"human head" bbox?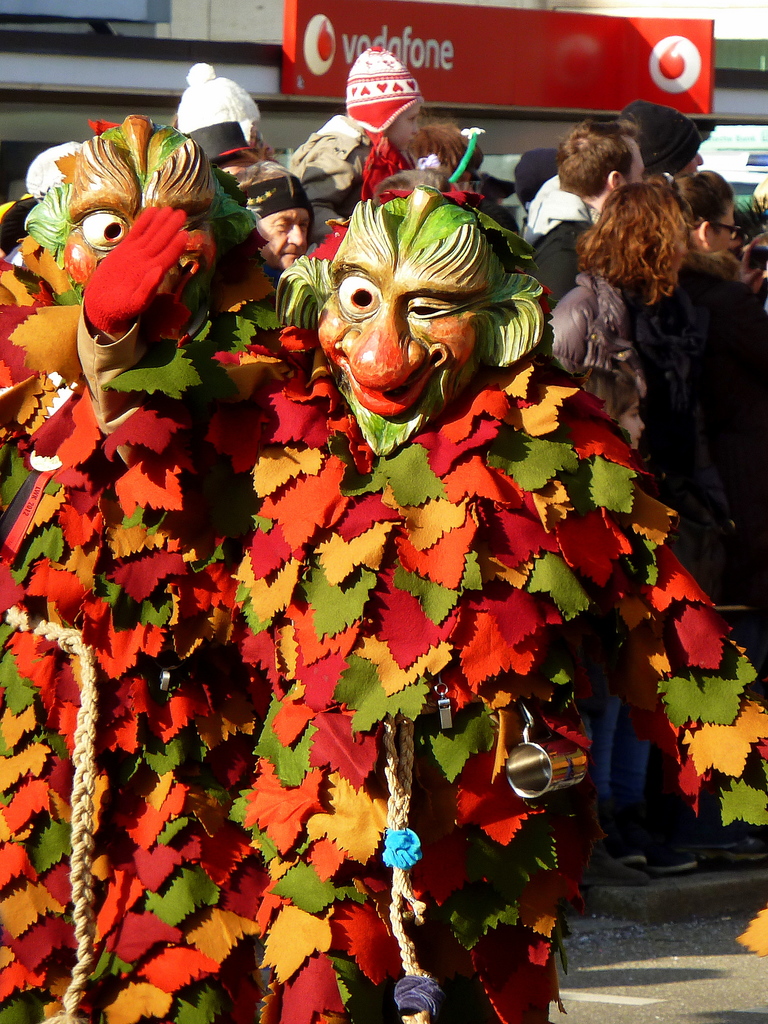
[229, 156, 321, 271]
